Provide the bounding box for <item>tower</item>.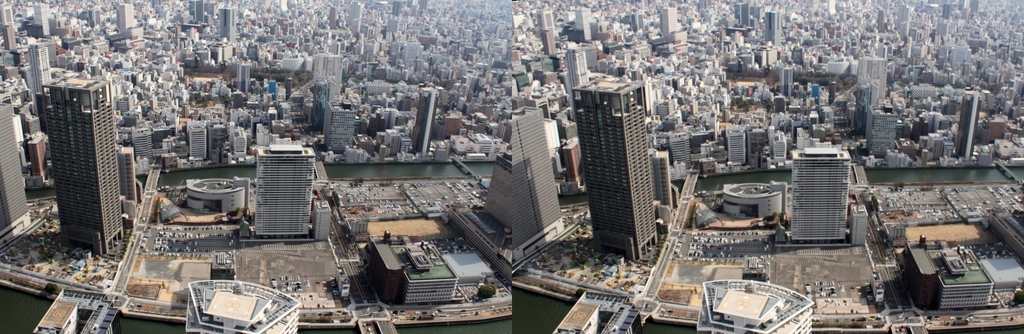
crop(0, 96, 36, 243).
